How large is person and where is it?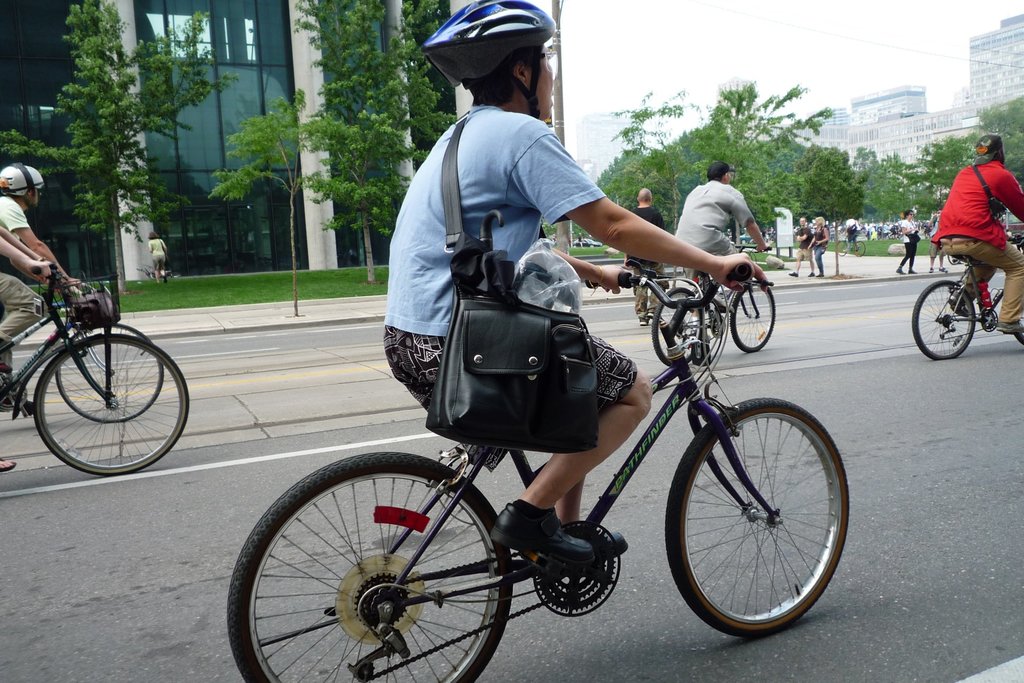
Bounding box: [377, 0, 772, 578].
